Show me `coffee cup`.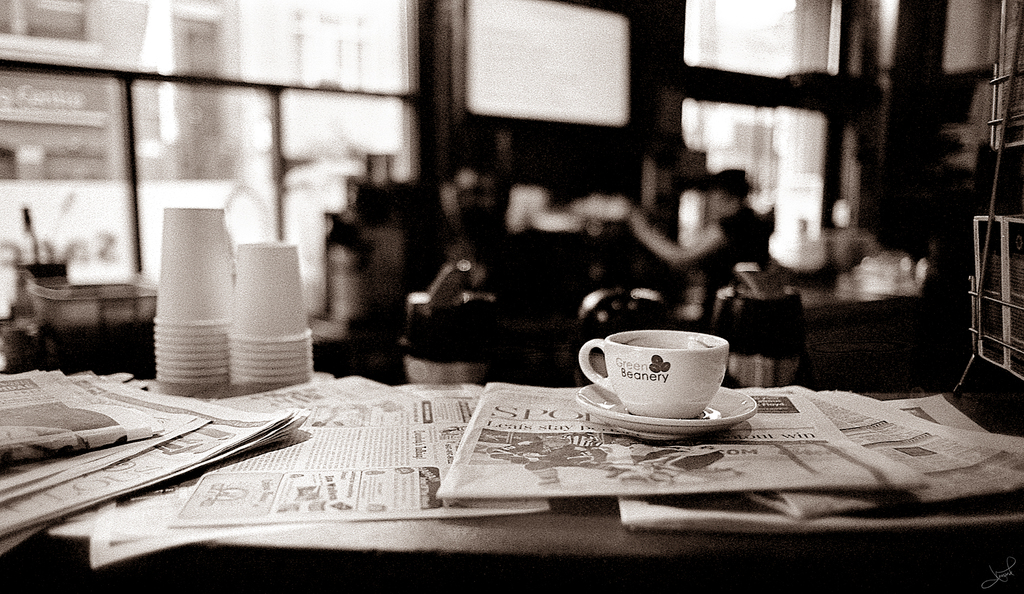
`coffee cup` is here: select_region(577, 329, 729, 421).
